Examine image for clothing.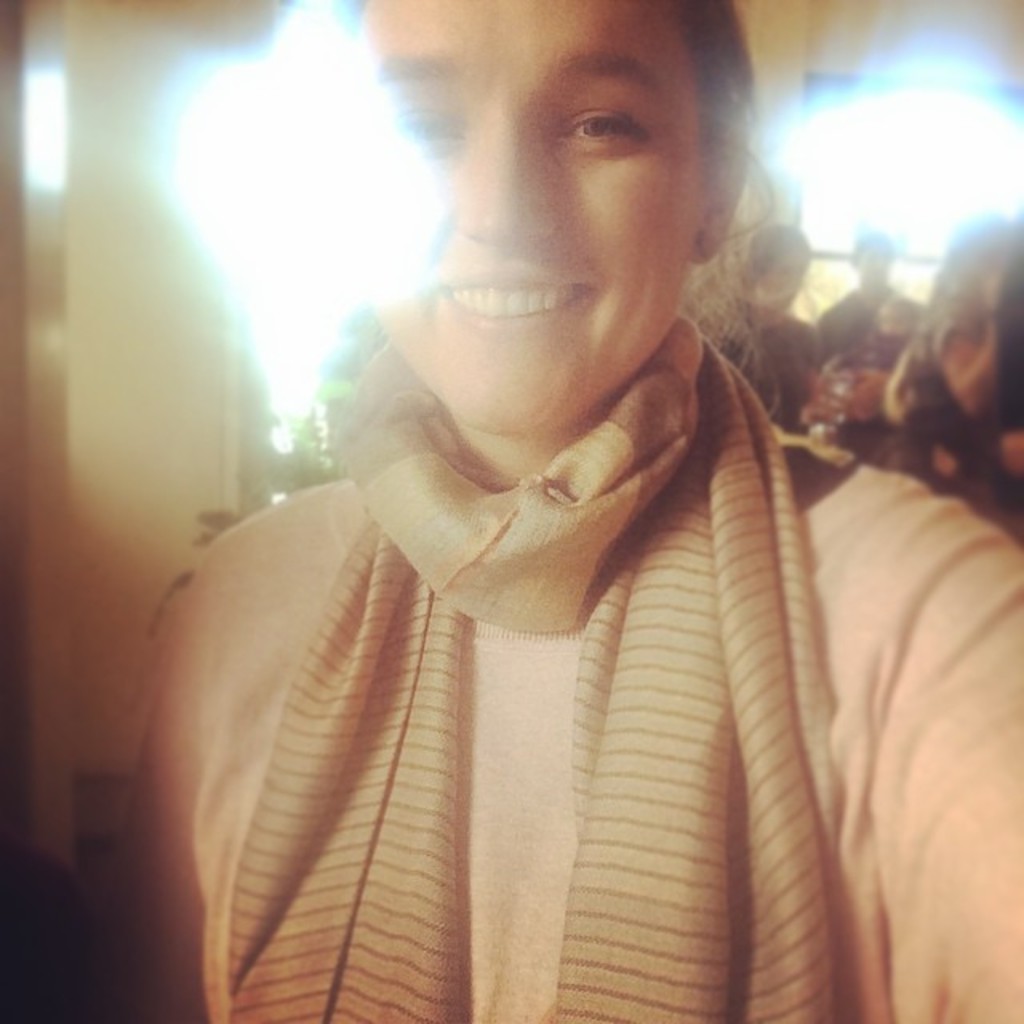
Examination result: BBox(840, 326, 909, 370).
